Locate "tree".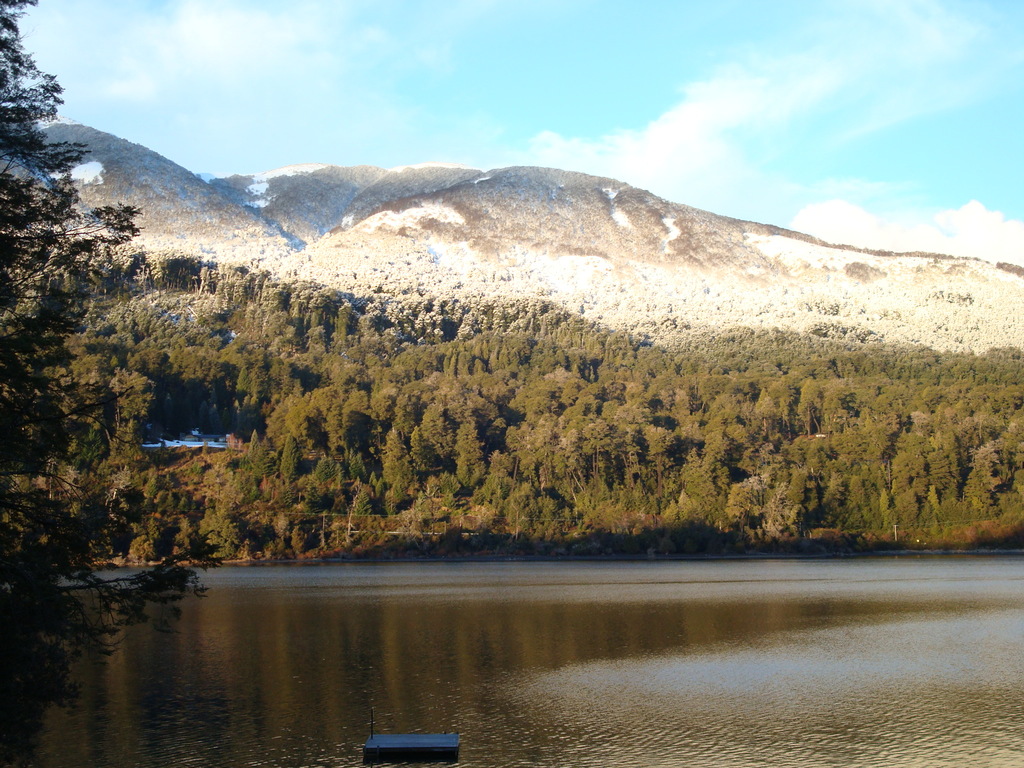
Bounding box: detection(448, 406, 486, 500).
